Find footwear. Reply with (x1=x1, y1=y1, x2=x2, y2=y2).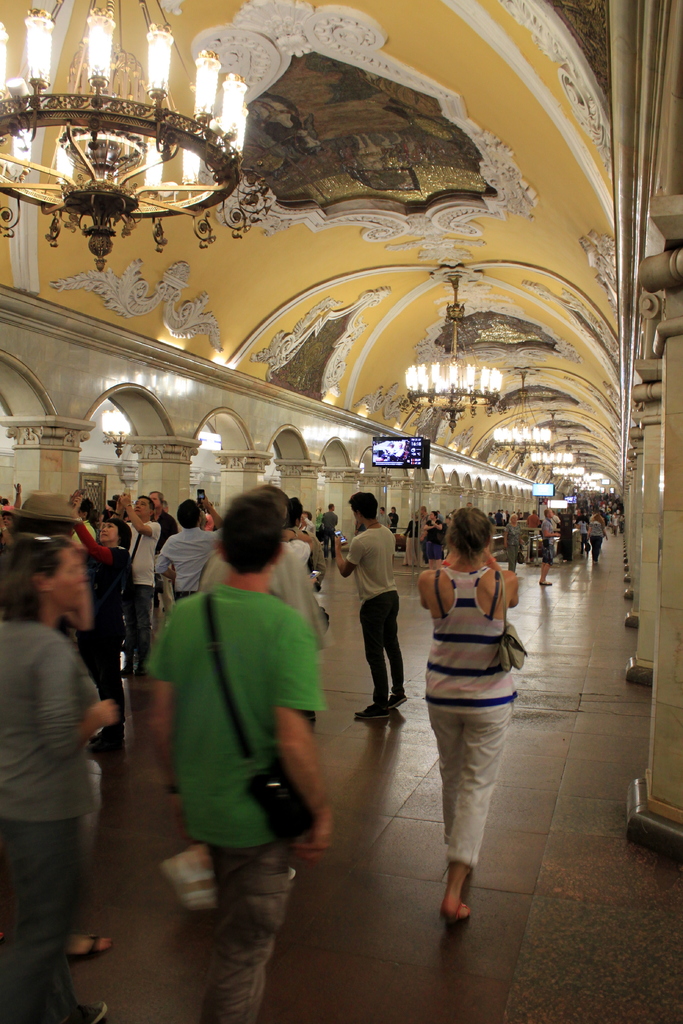
(x1=449, y1=889, x2=468, y2=924).
